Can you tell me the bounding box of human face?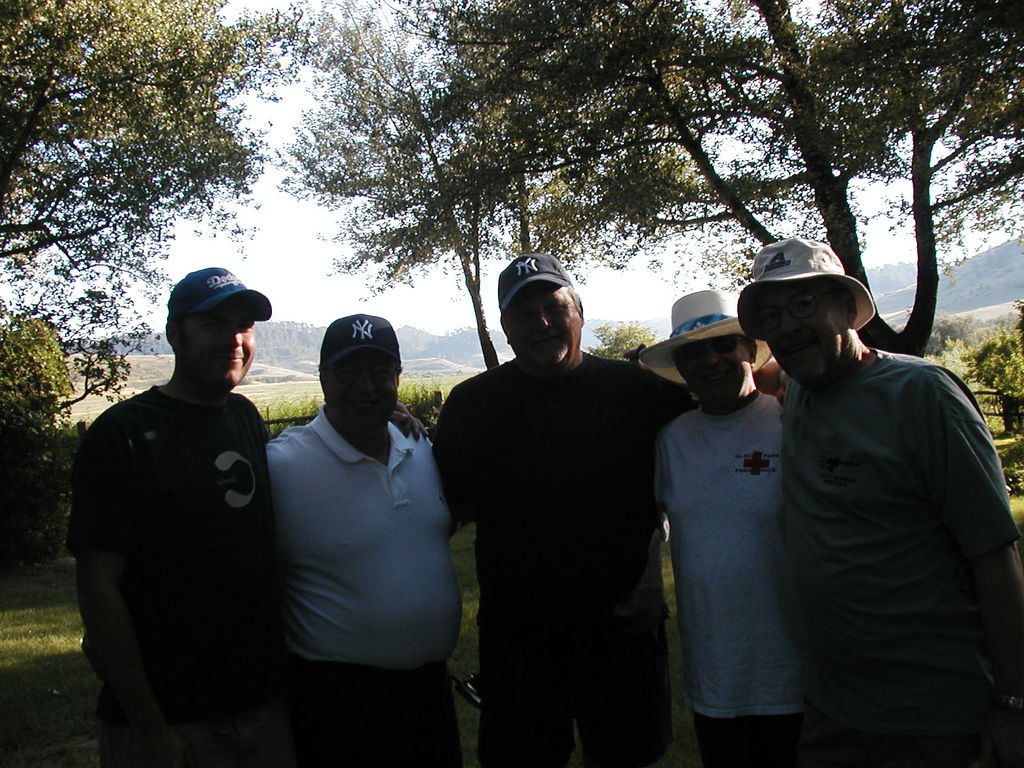
[x1=757, y1=282, x2=840, y2=388].
